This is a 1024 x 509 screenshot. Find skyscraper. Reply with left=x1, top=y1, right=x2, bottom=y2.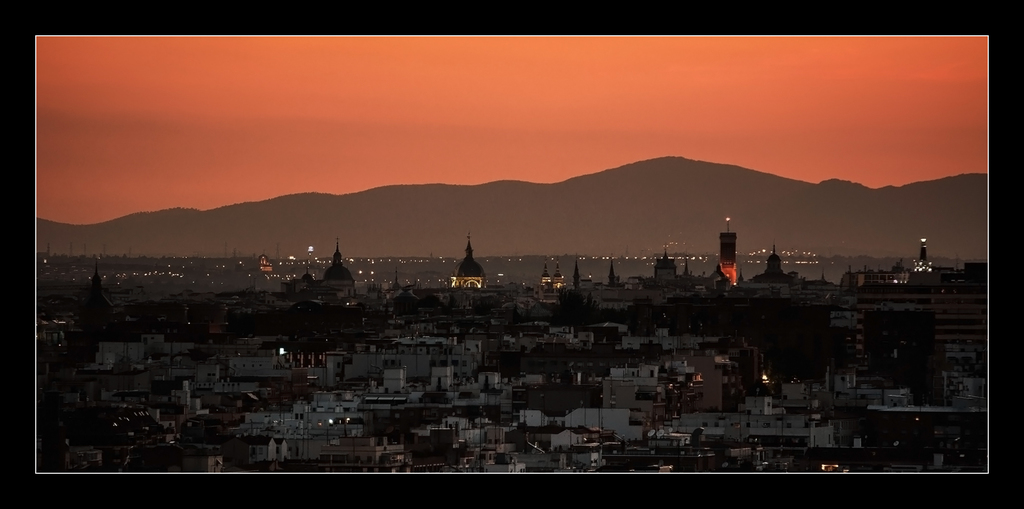
left=719, top=219, right=740, bottom=280.
